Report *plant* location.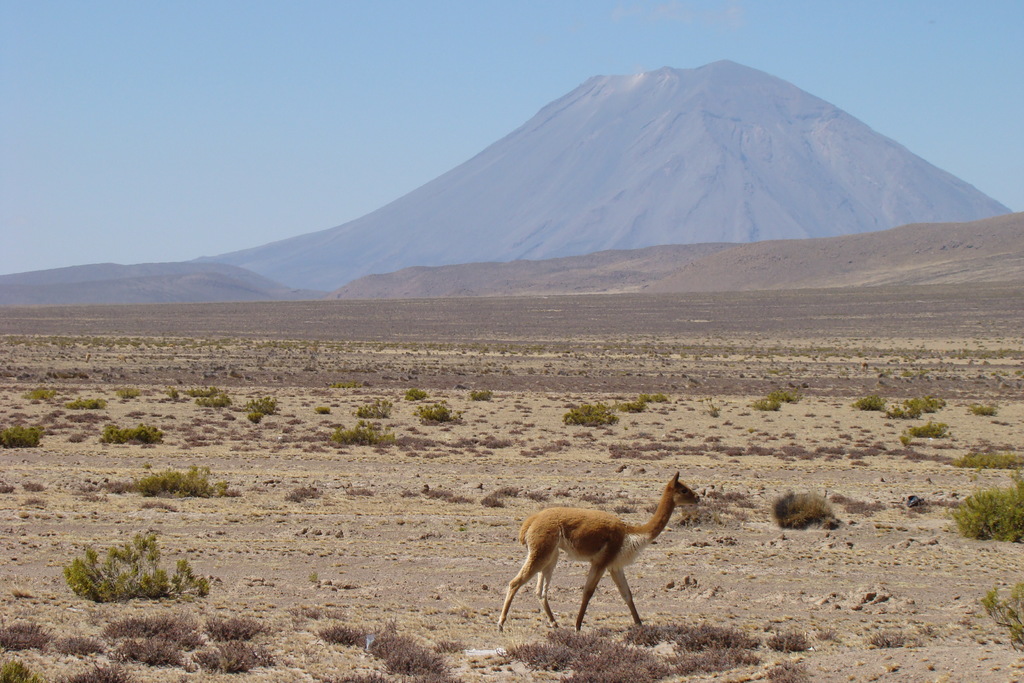
Report: select_region(239, 390, 283, 426).
